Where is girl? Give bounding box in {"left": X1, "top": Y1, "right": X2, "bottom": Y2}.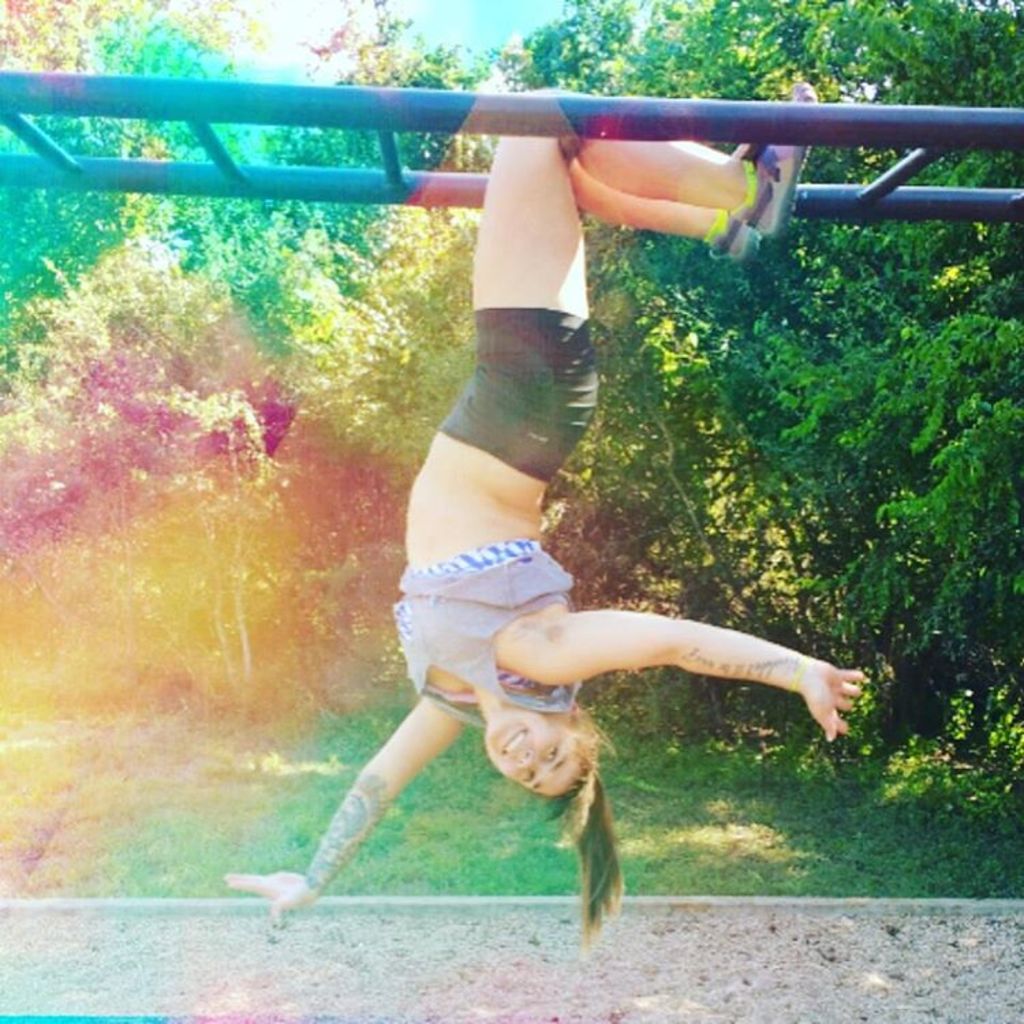
{"left": 217, "top": 75, "right": 867, "bottom": 950}.
